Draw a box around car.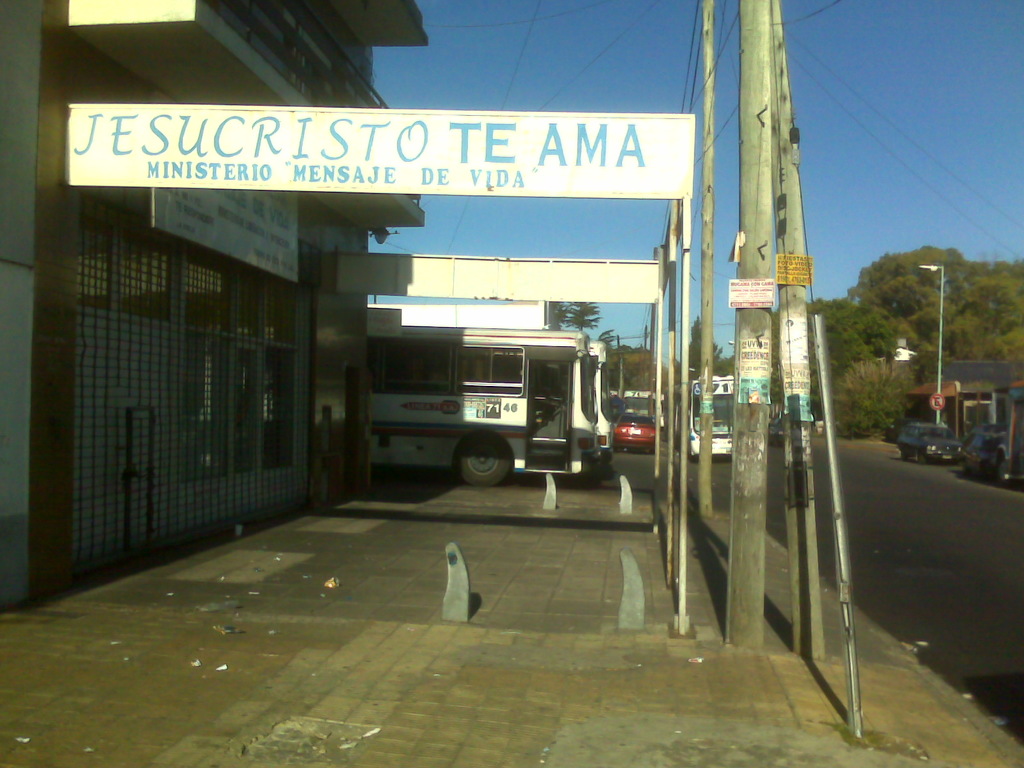
[897,423,959,467].
